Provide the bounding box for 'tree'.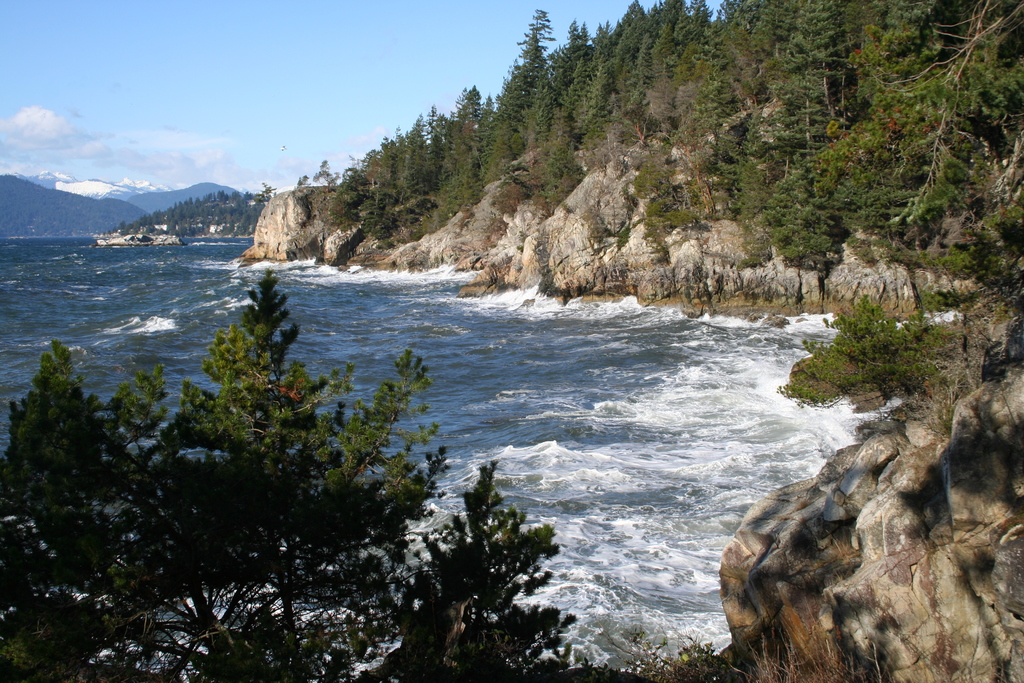
left=765, top=0, right=1023, bottom=315.
